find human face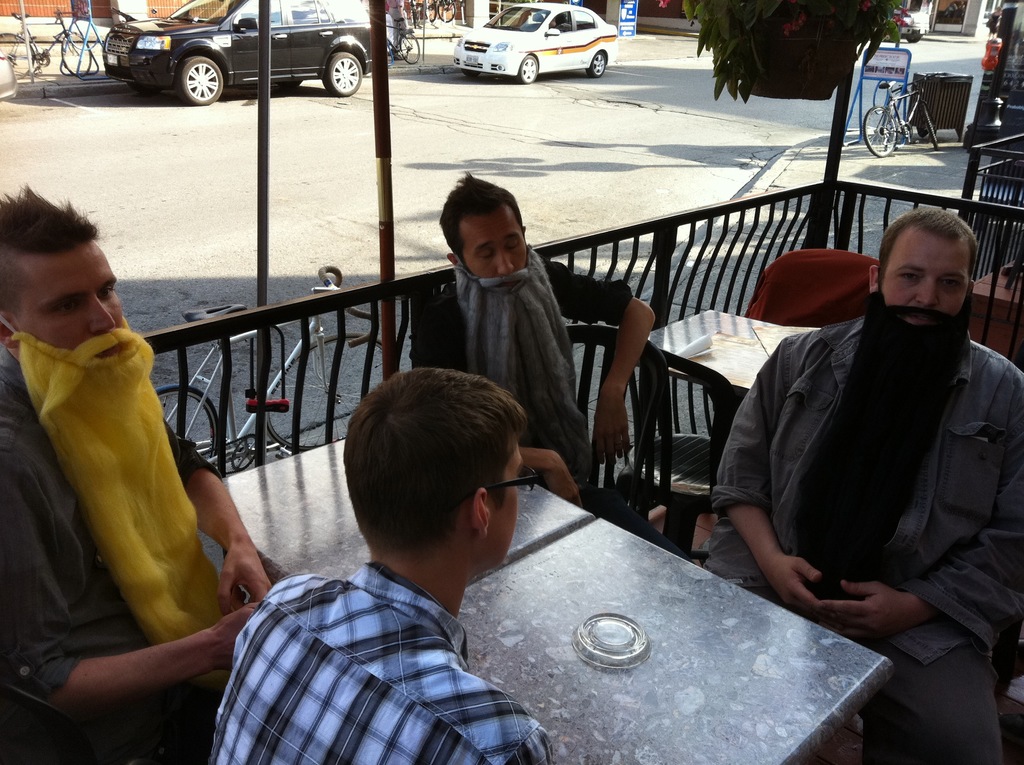
BBox(486, 444, 525, 578)
